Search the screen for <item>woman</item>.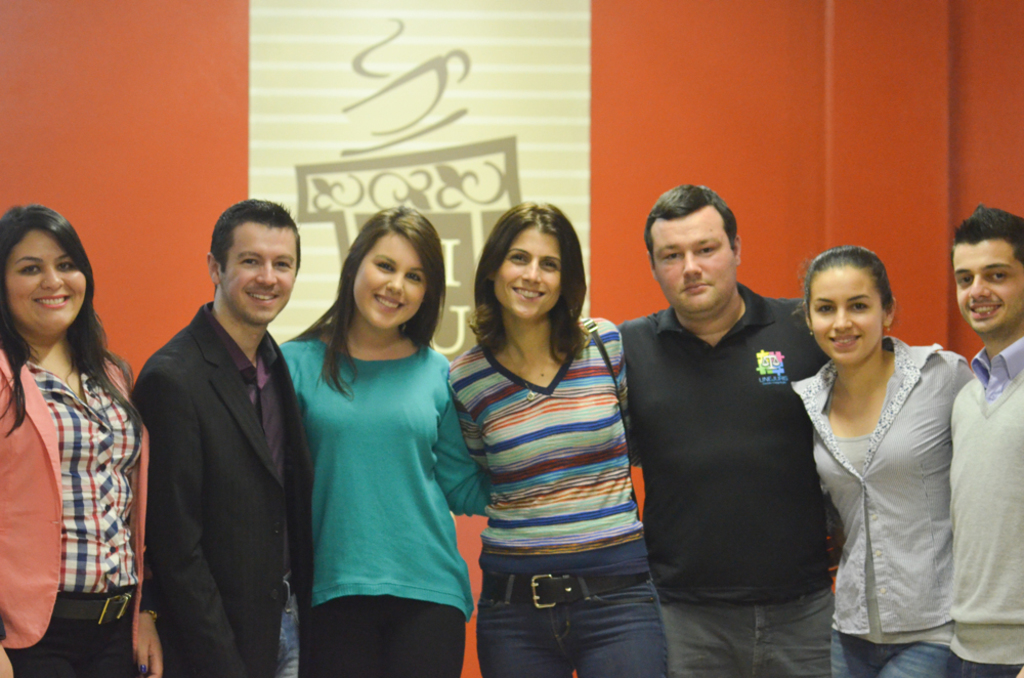
Found at locate(280, 203, 493, 676).
